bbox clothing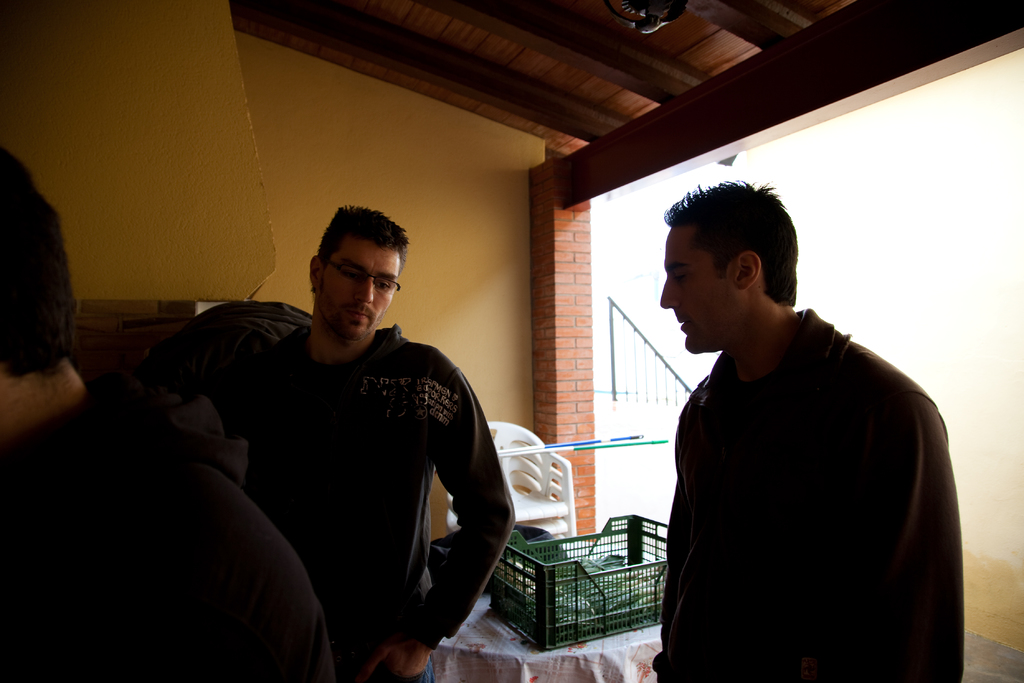
<box>0,393,334,682</box>
